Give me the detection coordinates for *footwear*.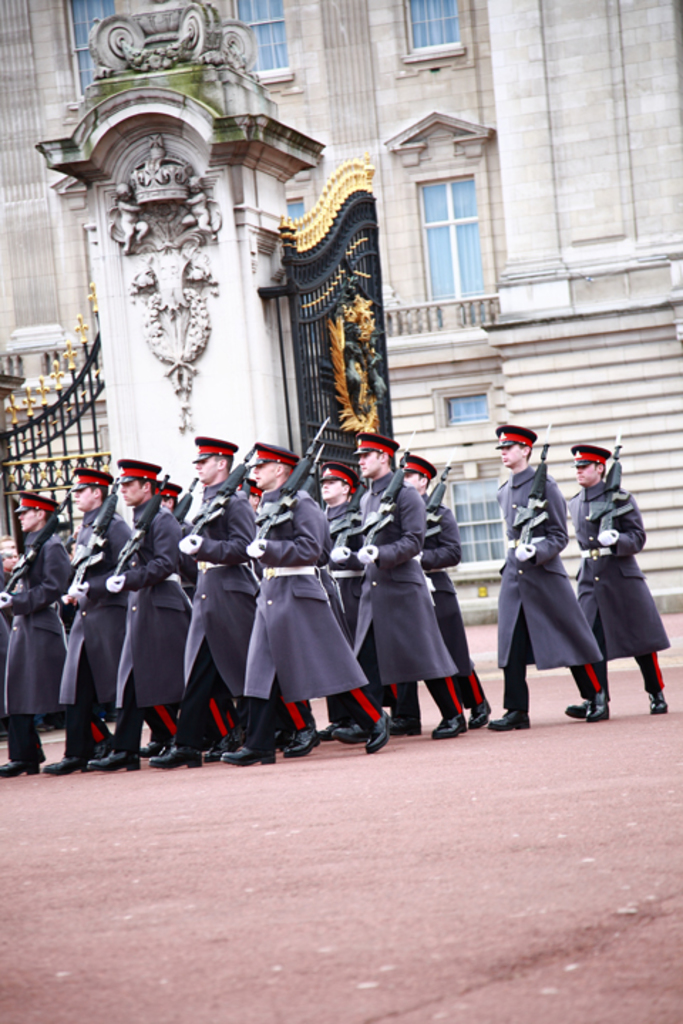
[151, 748, 199, 768].
